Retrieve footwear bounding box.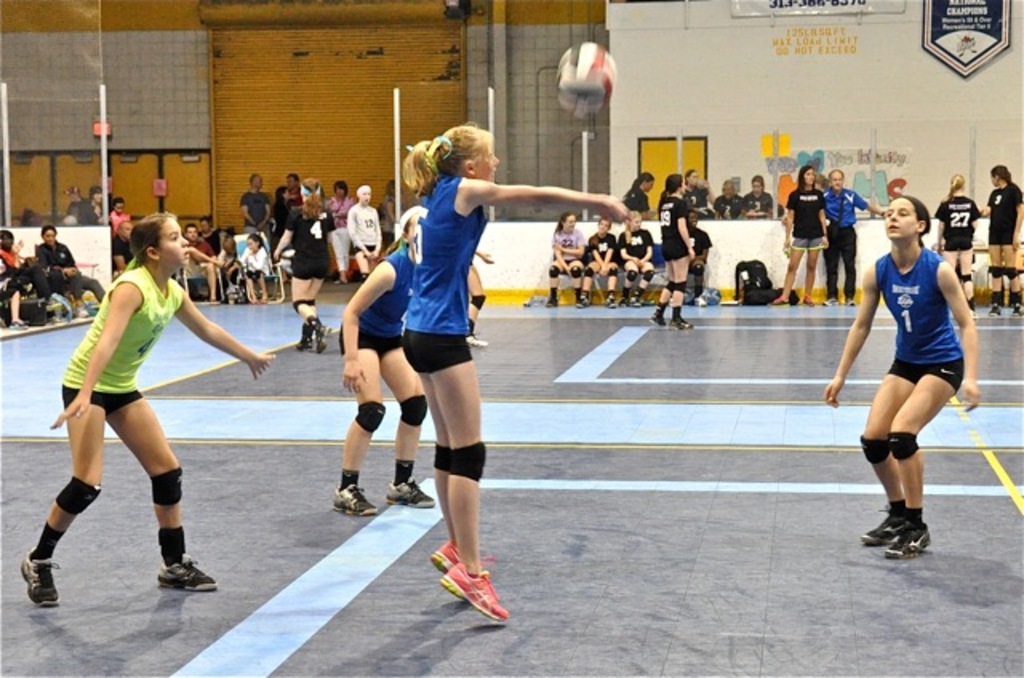
Bounding box: 891:526:925:555.
